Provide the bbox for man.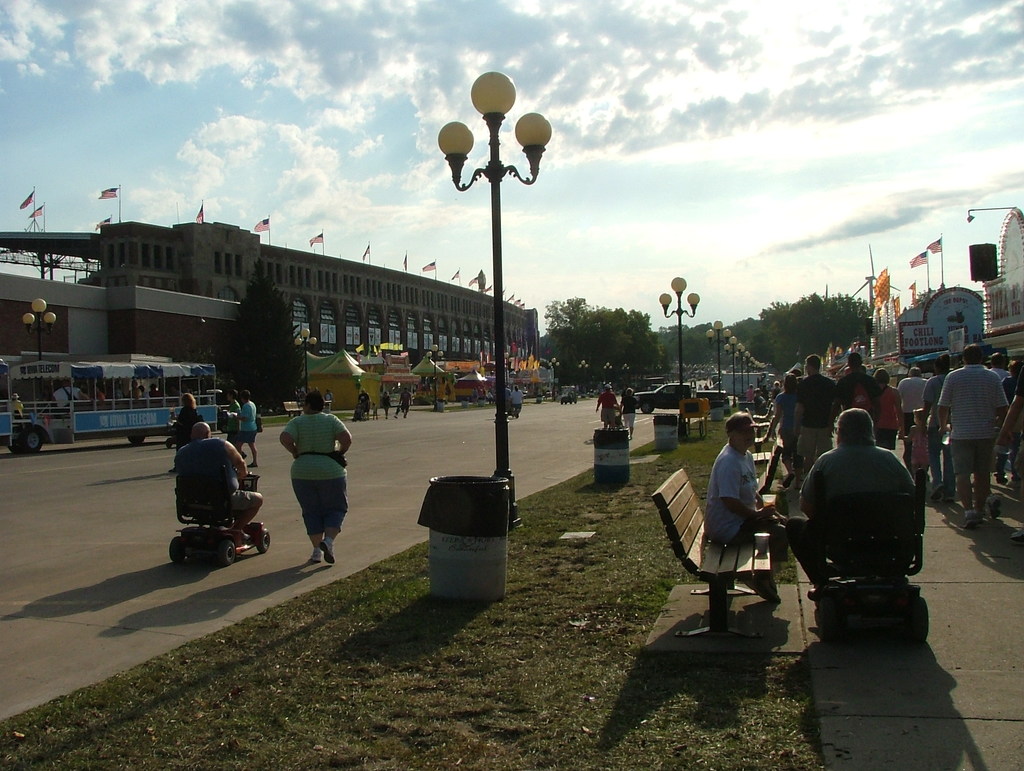
<region>920, 351, 954, 501</region>.
